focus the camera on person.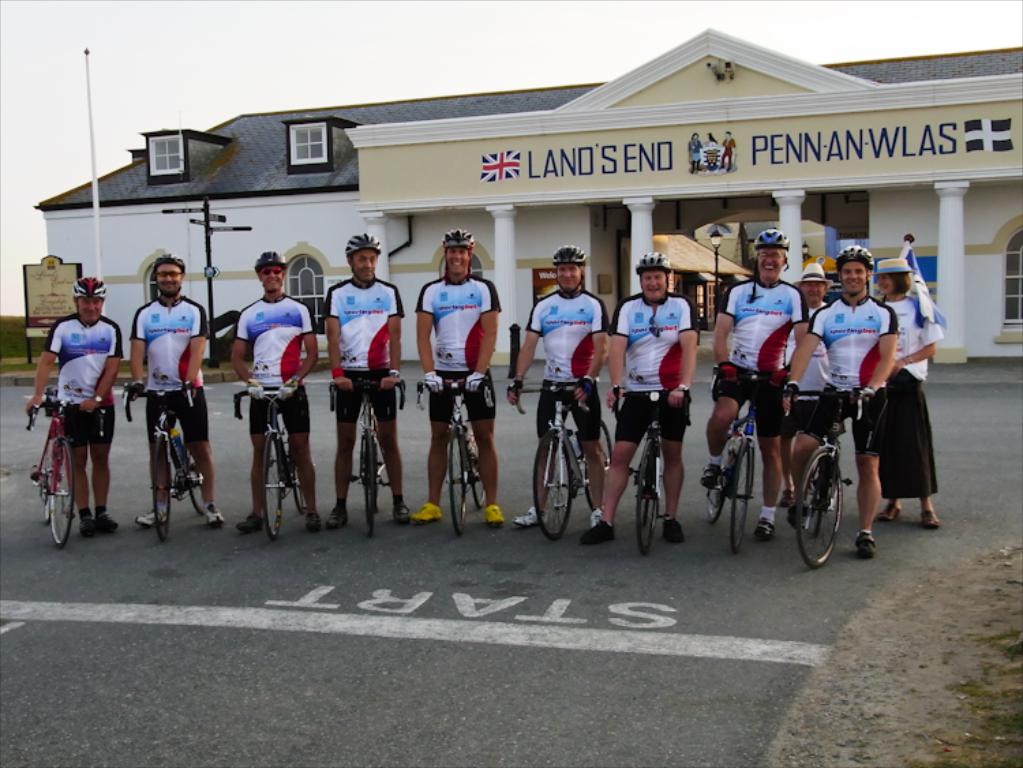
Focus region: crop(408, 232, 503, 533).
